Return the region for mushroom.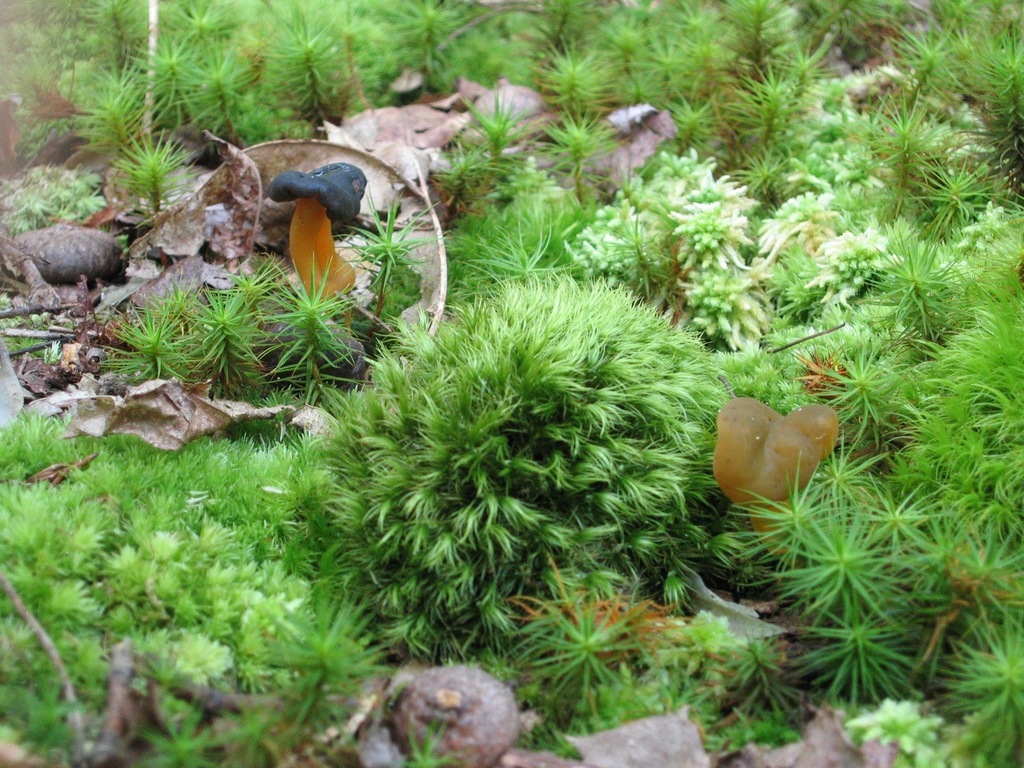
left=696, top=386, right=847, bottom=558.
